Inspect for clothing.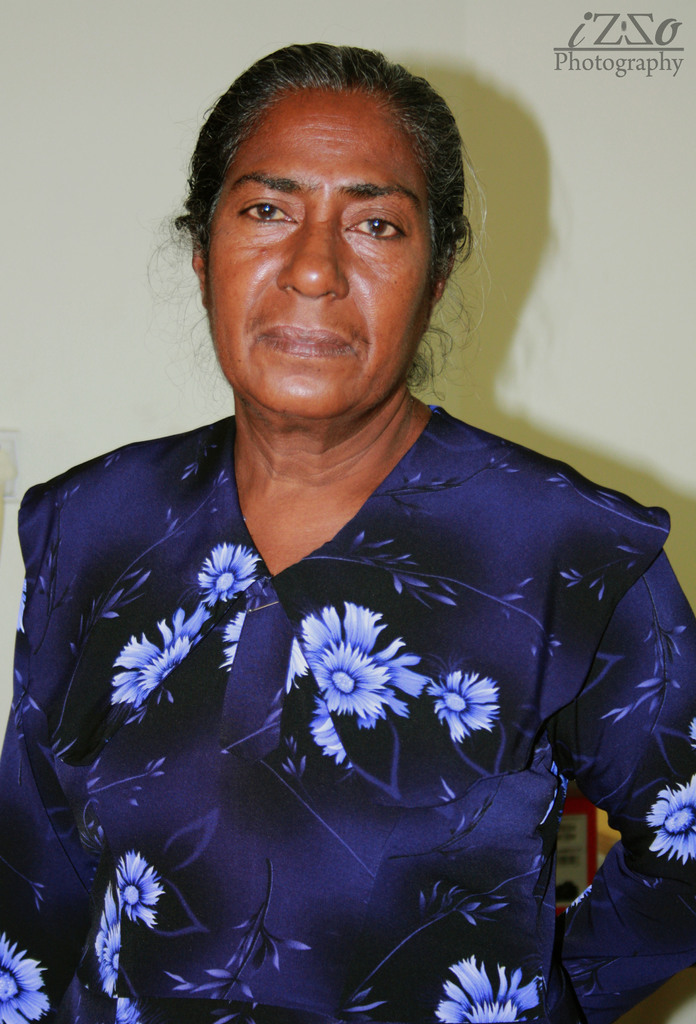
Inspection: <bbox>46, 300, 658, 1002</bbox>.
